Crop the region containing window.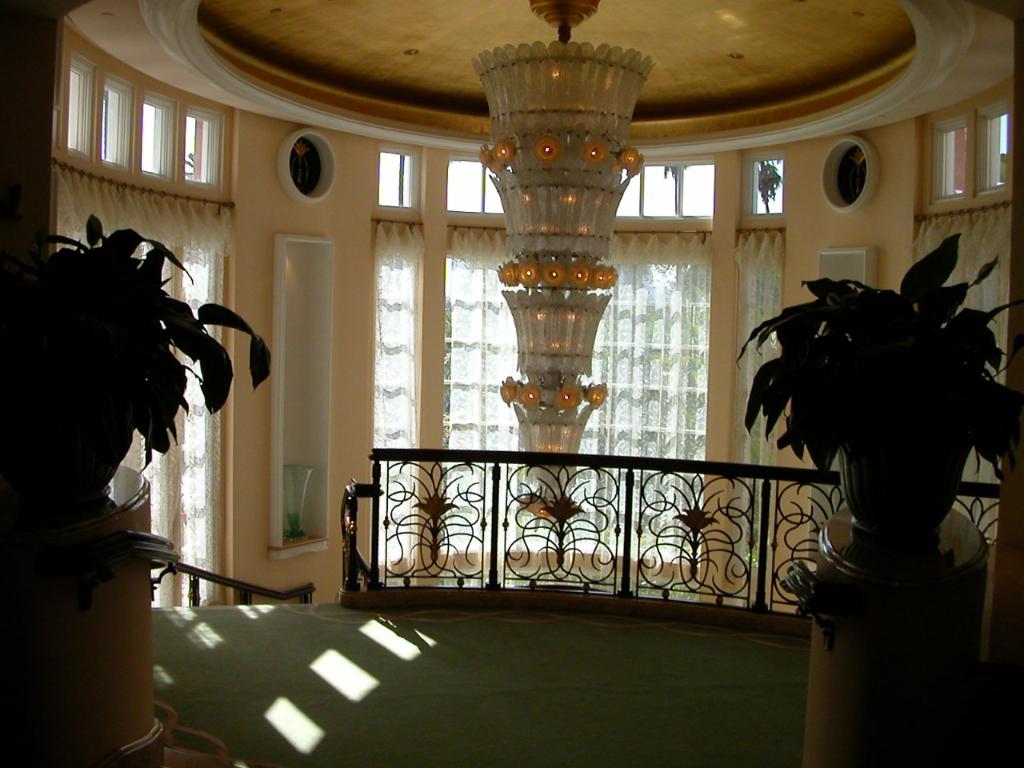
Crop region: 102:73:135:175.
